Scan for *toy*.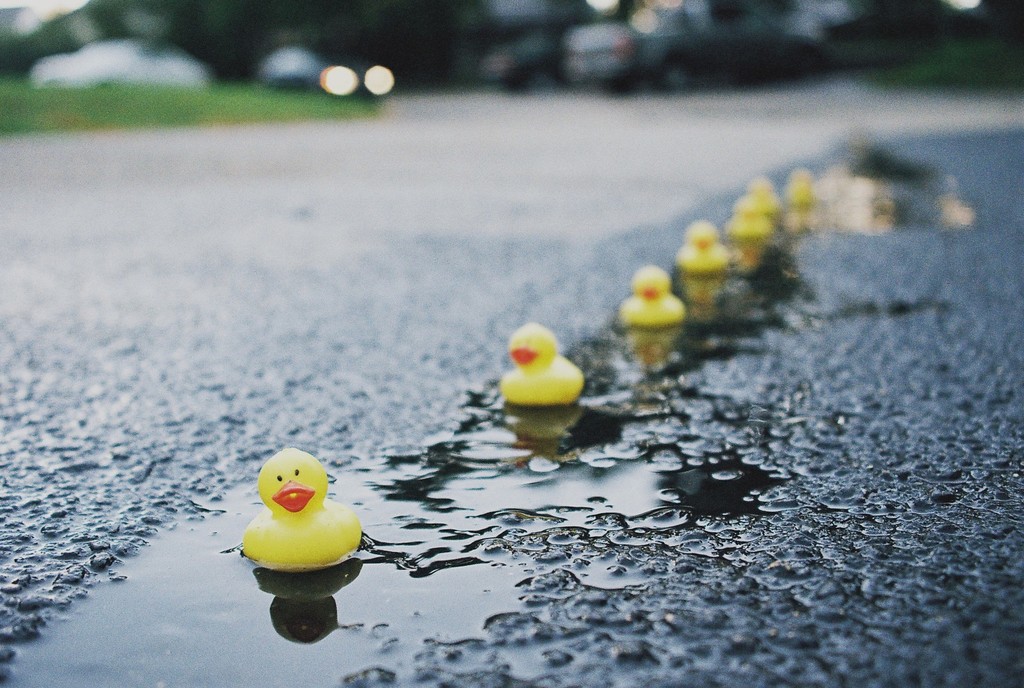
Scan result: [x1=788, y1=168, x2=812, y2=197].
